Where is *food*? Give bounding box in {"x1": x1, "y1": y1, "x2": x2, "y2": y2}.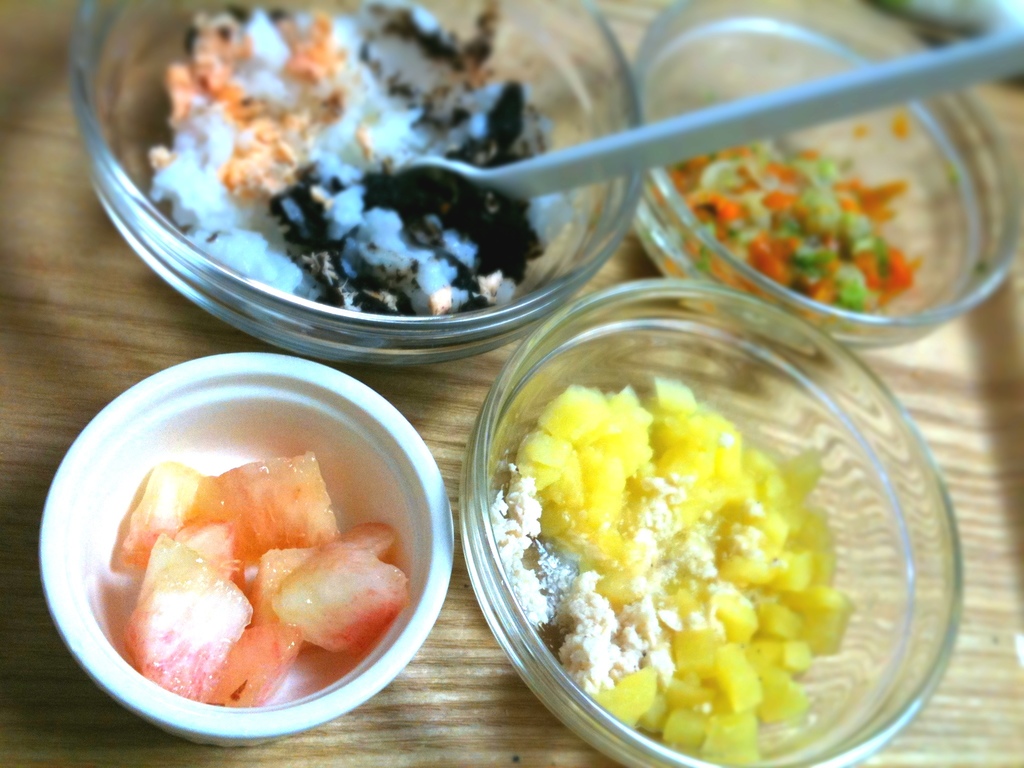
{"x1": 148, "y1": 0, "x2": 580, "y2": 355}.
